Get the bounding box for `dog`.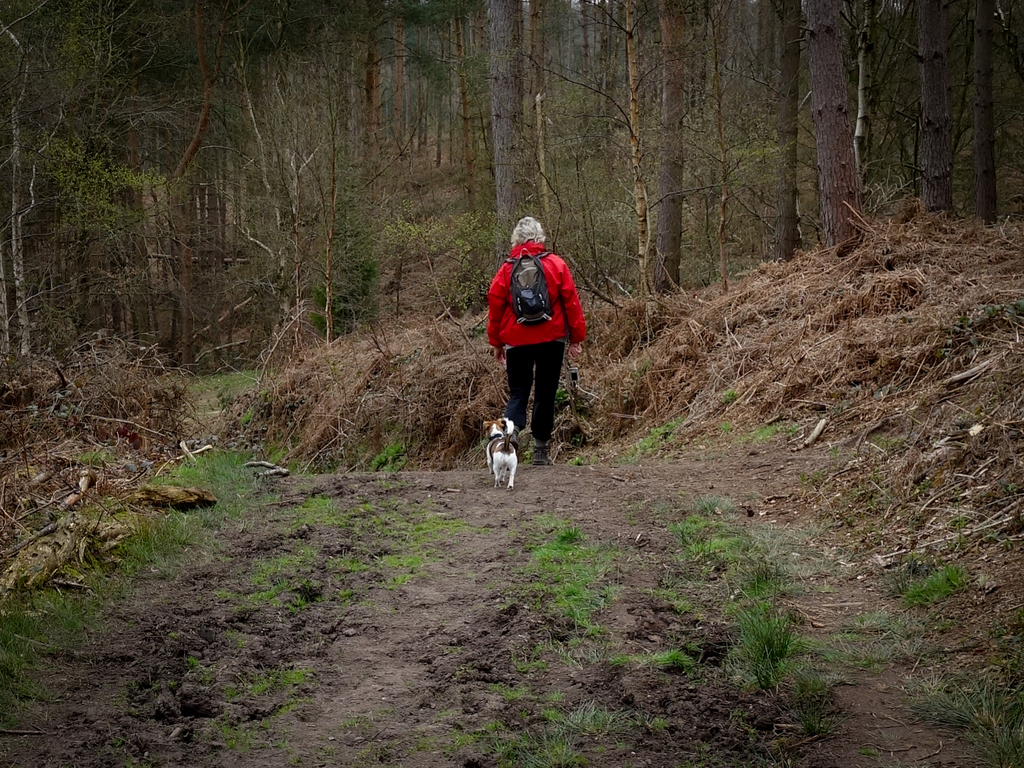
484/417/519/491.
